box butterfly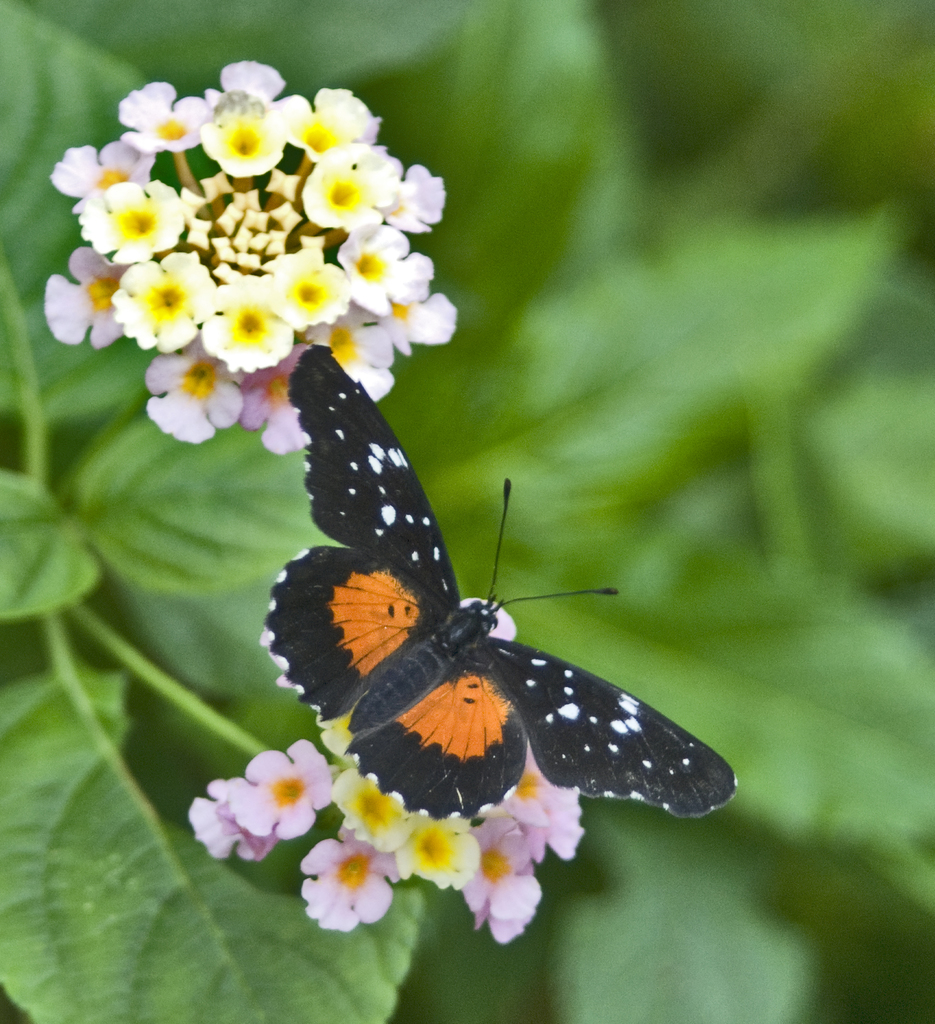
bbox=(236, 356, 723, 828)
